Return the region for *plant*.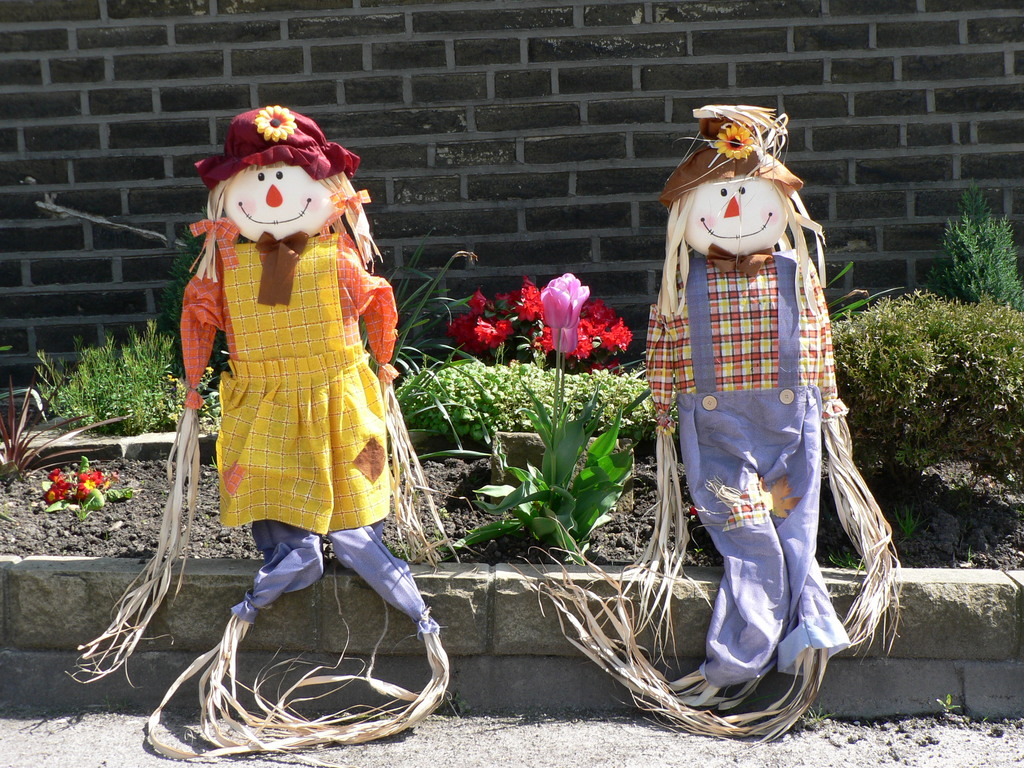
rect(440, 278, 643, 371).
